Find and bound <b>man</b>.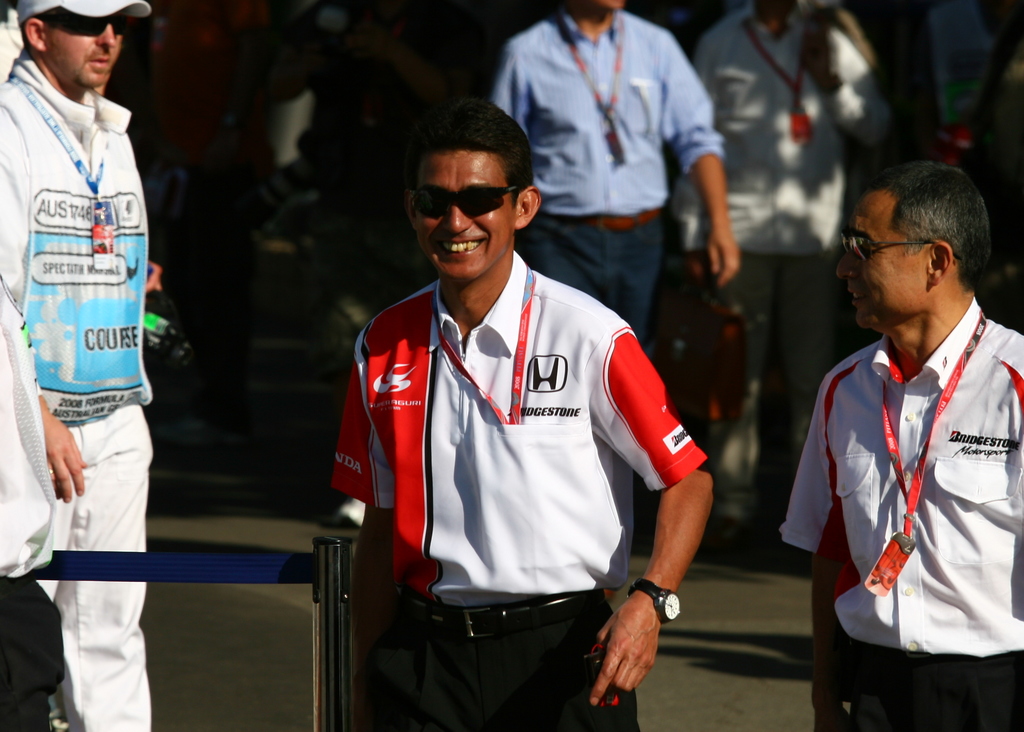
Bound: {"x1": 320, "y1": 96, "x2": 719, "y2": 731}.
